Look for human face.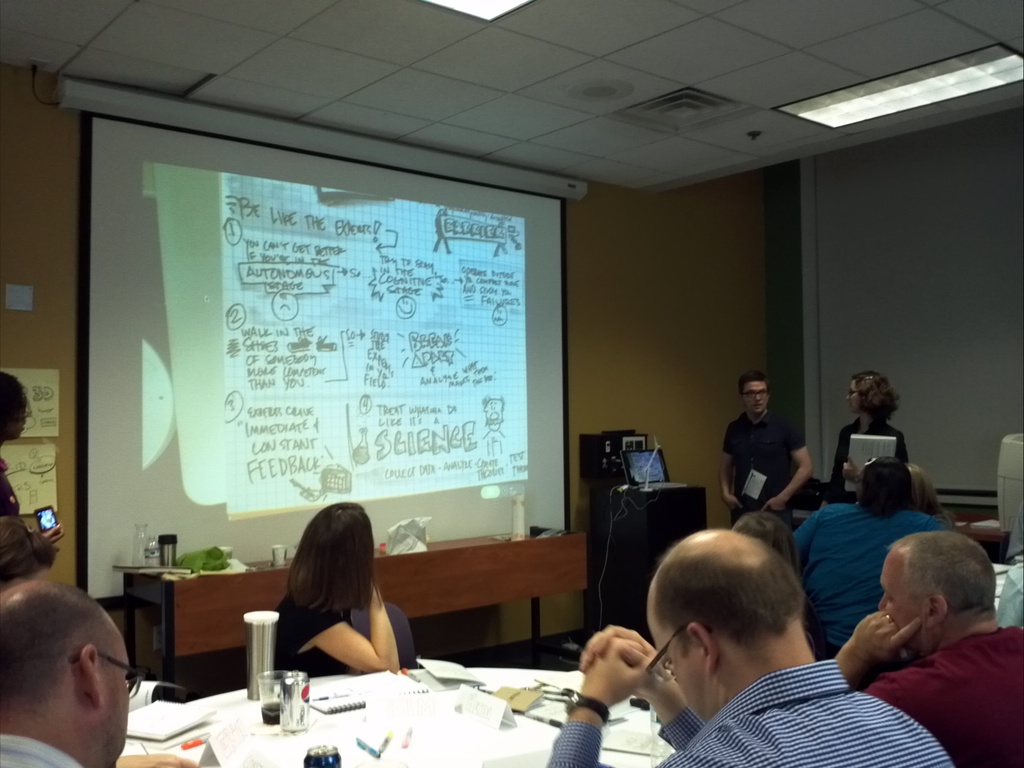
Found: box=[845, 380, 863, 410].
